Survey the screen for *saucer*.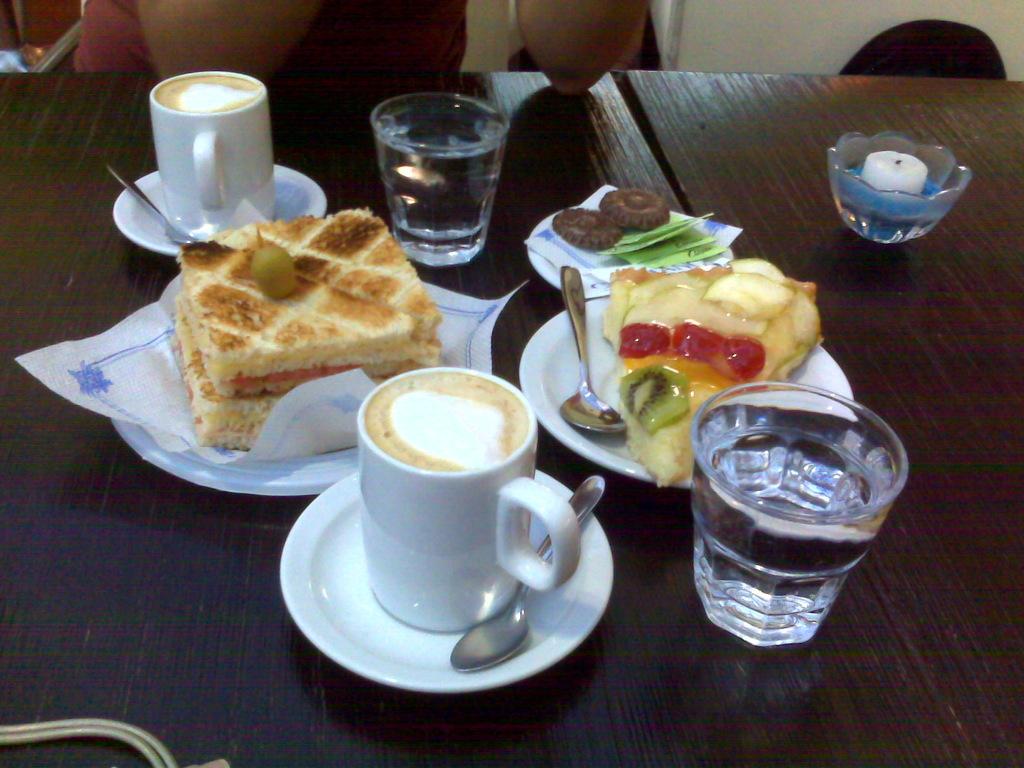
Survey found: crop(527, 206, 739, 298).
